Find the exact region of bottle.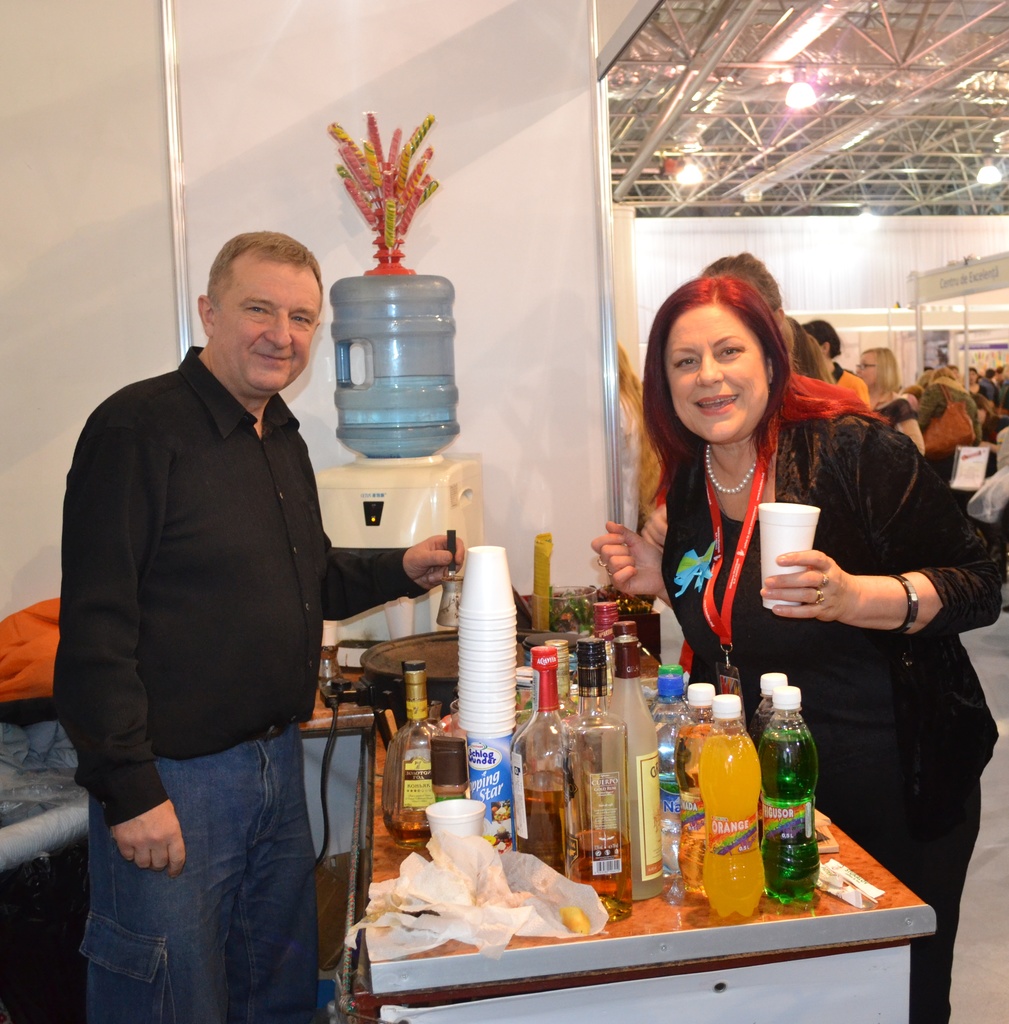
Exact region: {"x1": 591, "y1": 594, "x2": 619, "y2": 675}.
